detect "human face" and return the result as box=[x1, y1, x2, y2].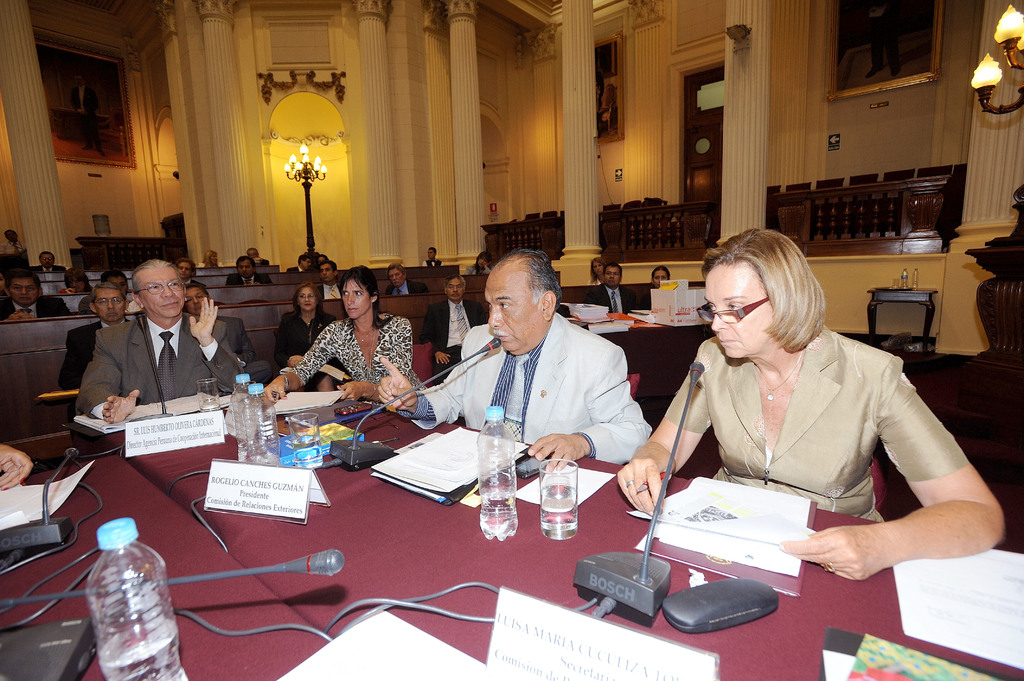
box=[488, 277, 545, 353].
